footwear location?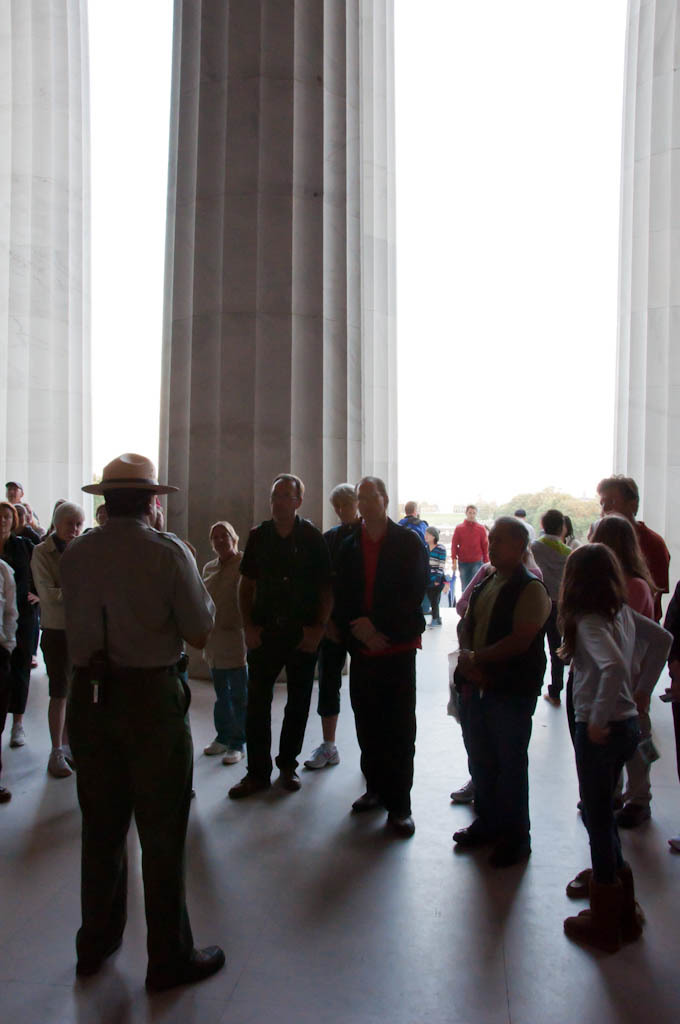
l=352, t=790, r=373, b=810
